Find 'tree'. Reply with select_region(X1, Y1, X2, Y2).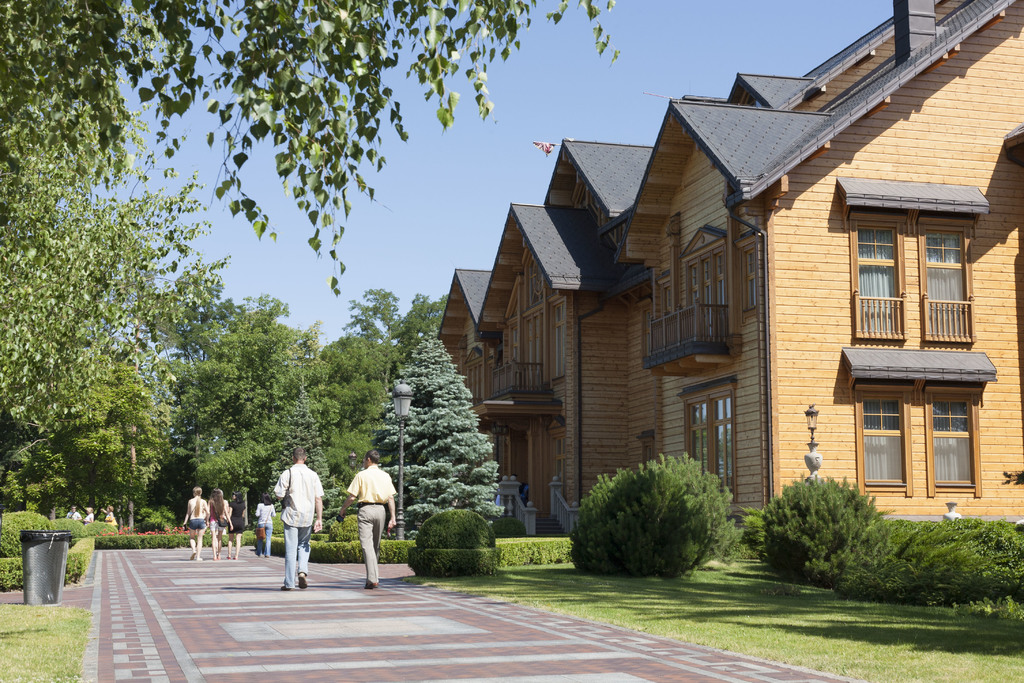
select_region(377, 336, 511, 532).
